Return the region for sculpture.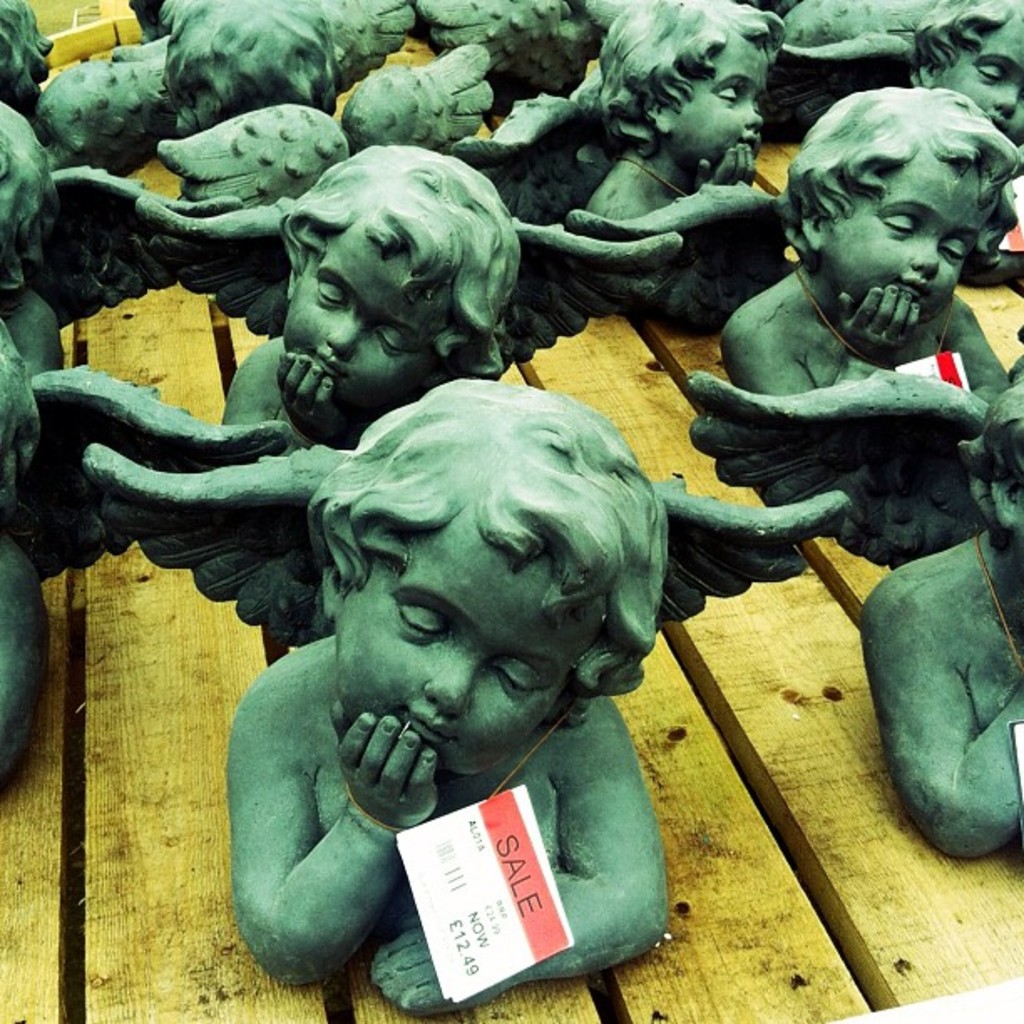
129/146/691/455.
